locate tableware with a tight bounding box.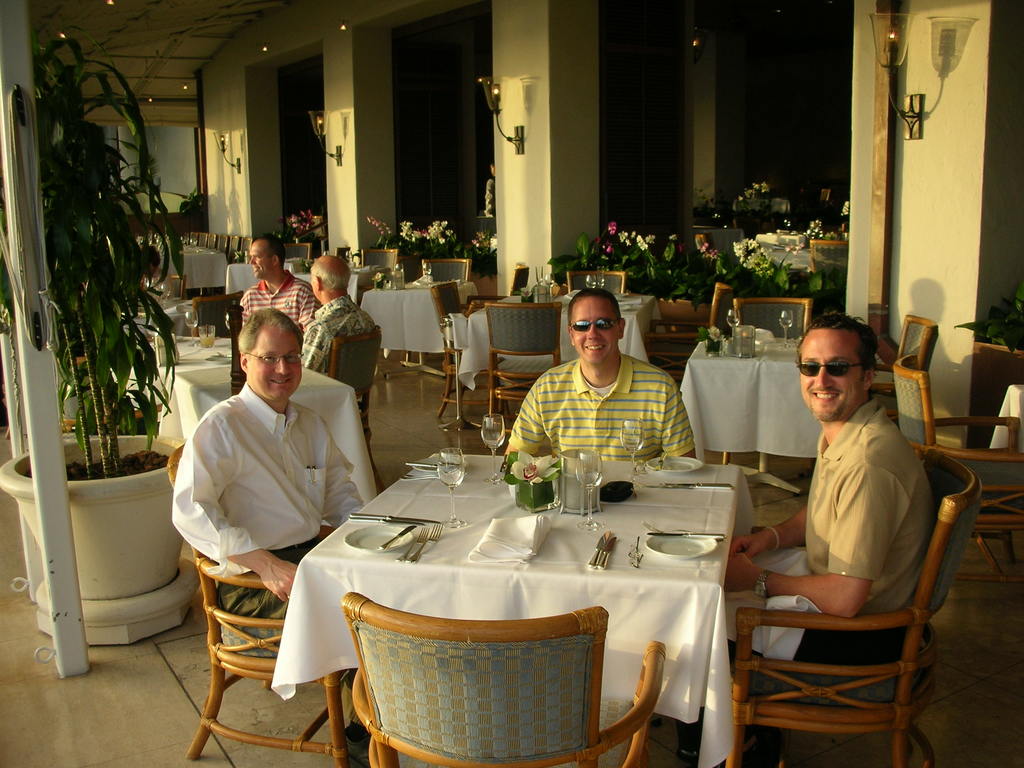
pyautogui.locateOnScreen(199, 328, 218, 347).
